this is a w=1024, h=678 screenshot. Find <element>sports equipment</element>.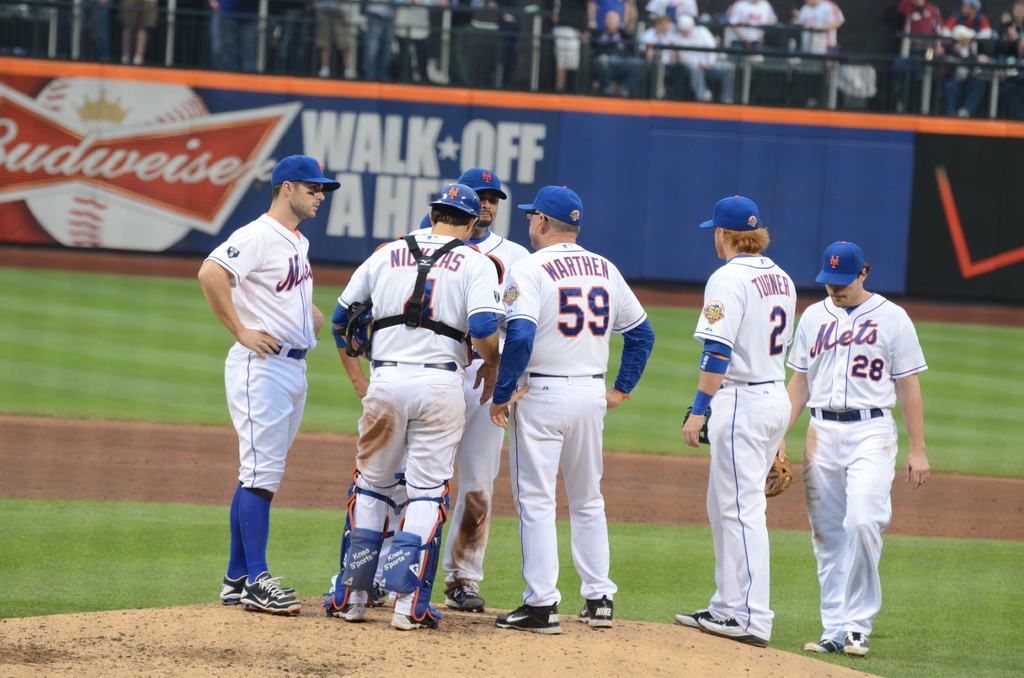
Bounding box: BBox(573, 595, 612, 626).
